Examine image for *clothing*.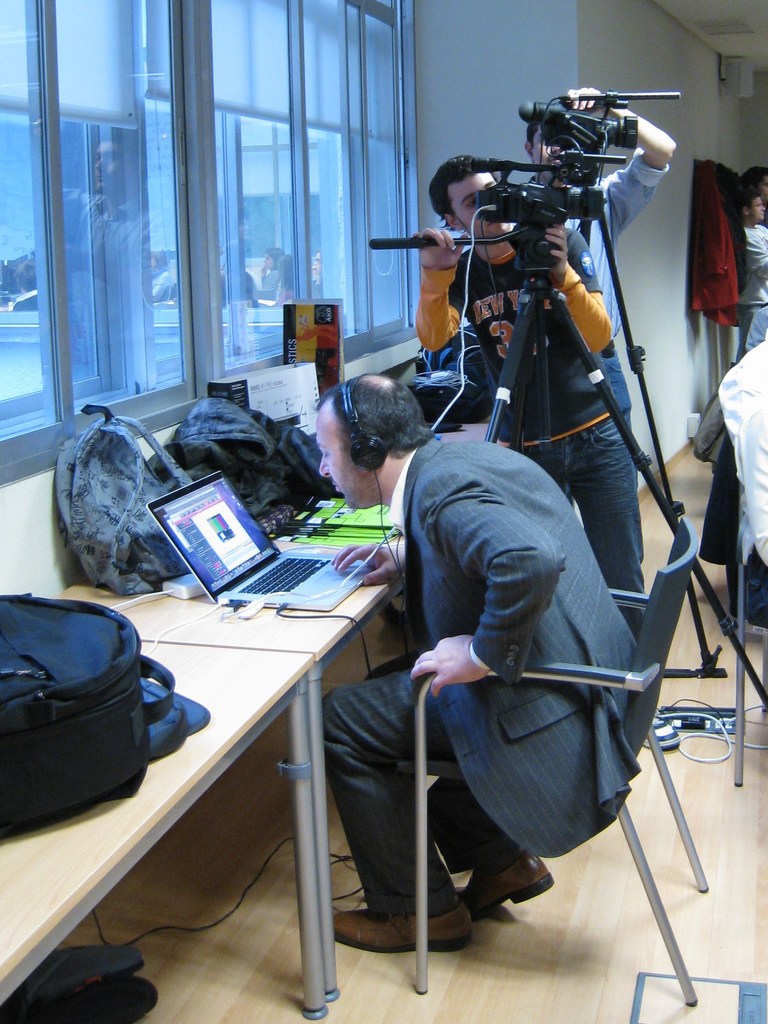
Examination result: [311,419,660,949].
